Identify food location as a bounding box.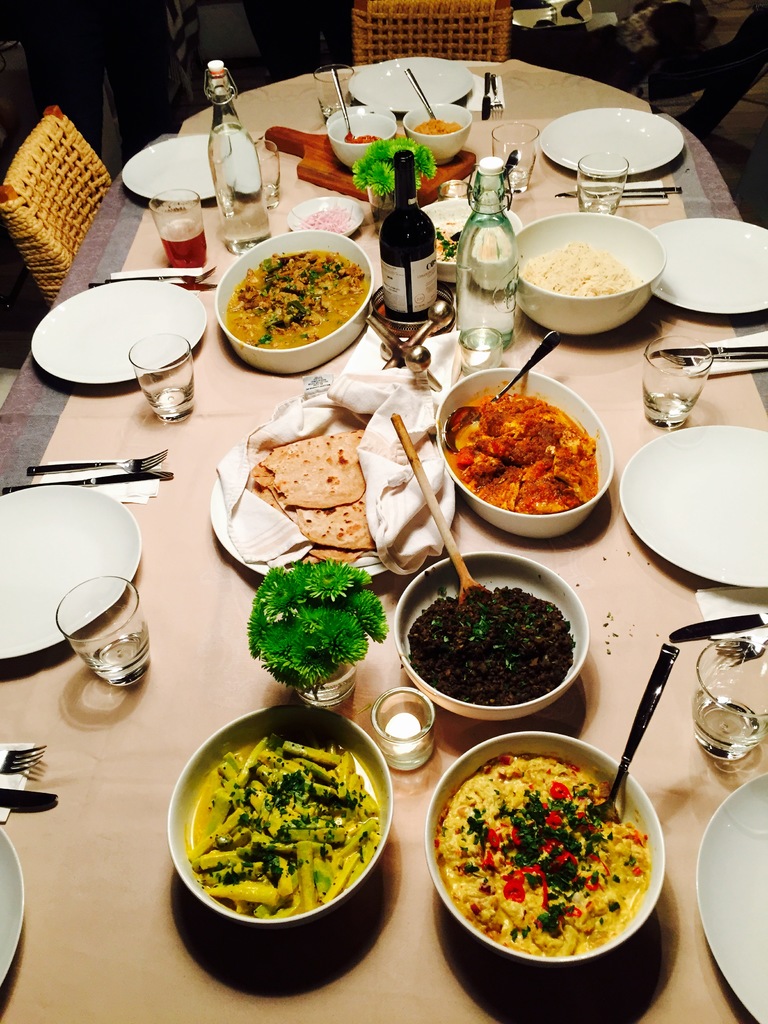
408,118,462,135.
